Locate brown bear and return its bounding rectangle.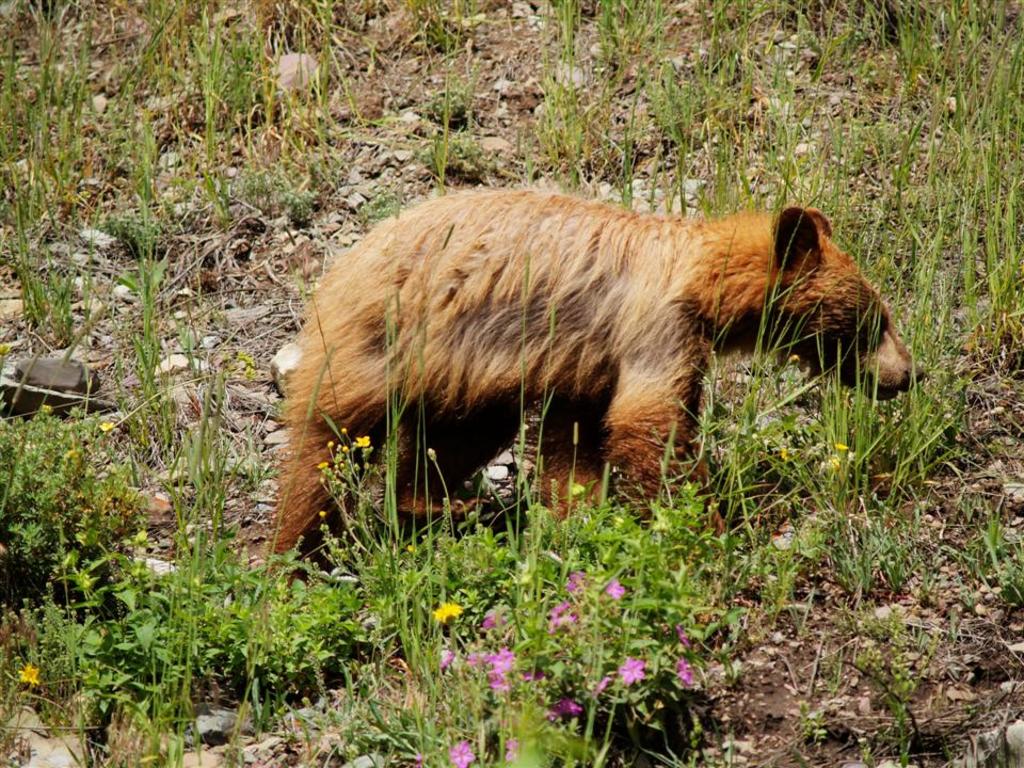
locate(259, 183, 930, 583).
